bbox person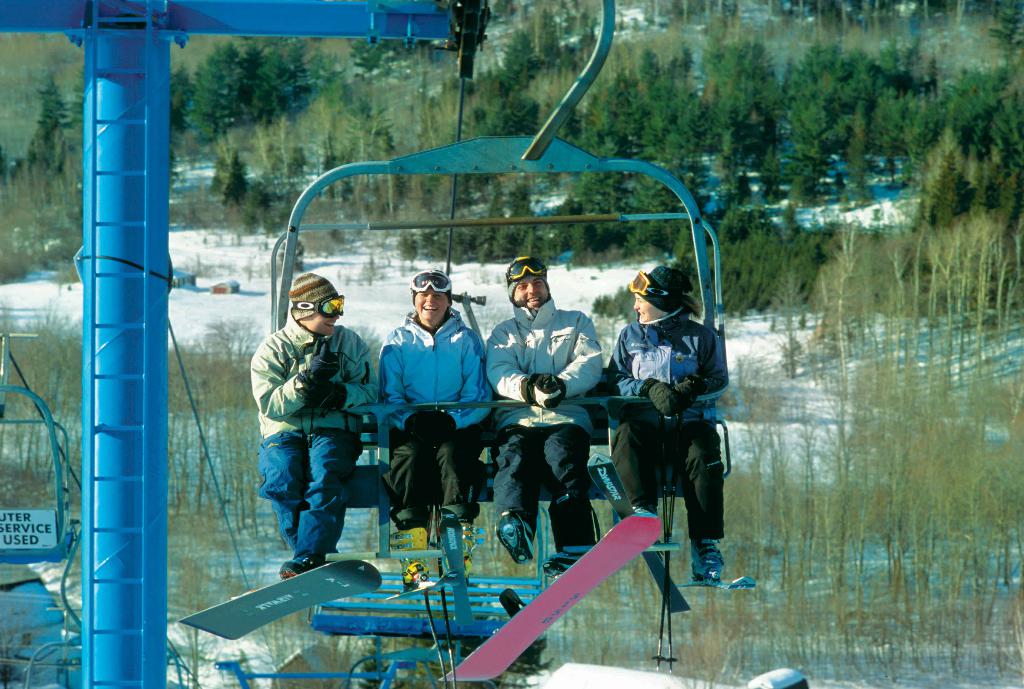
<bbox>374, 272, 494, 528</bbox>
